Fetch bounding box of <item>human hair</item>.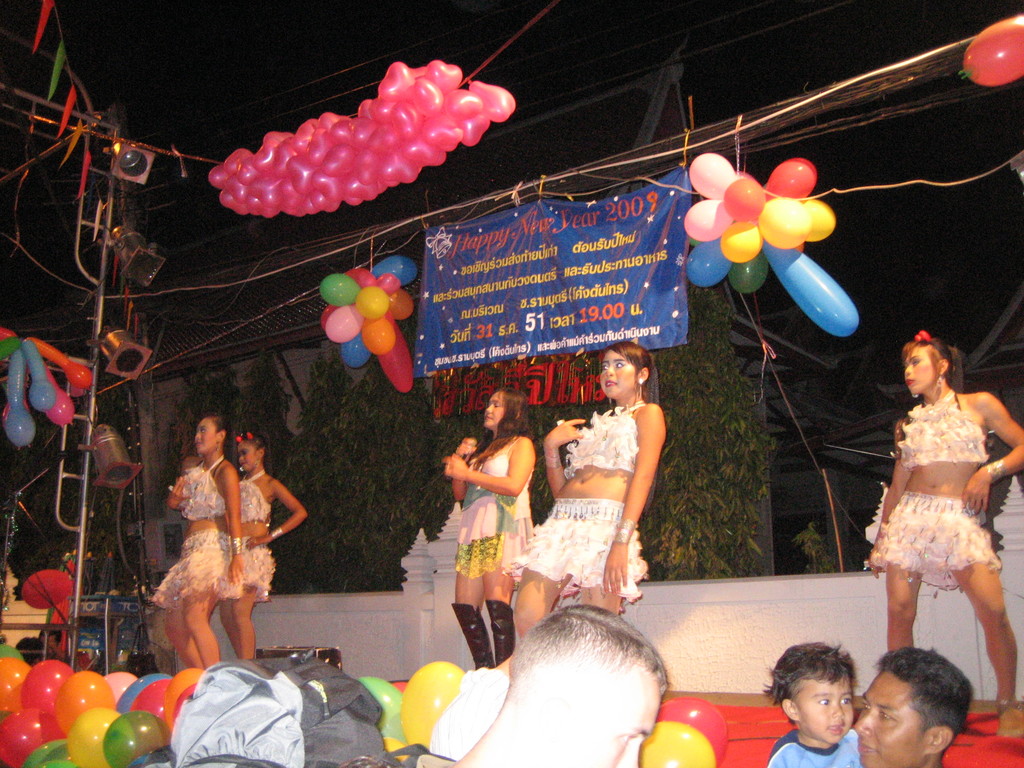
Bbox: (472,385,541,465).
